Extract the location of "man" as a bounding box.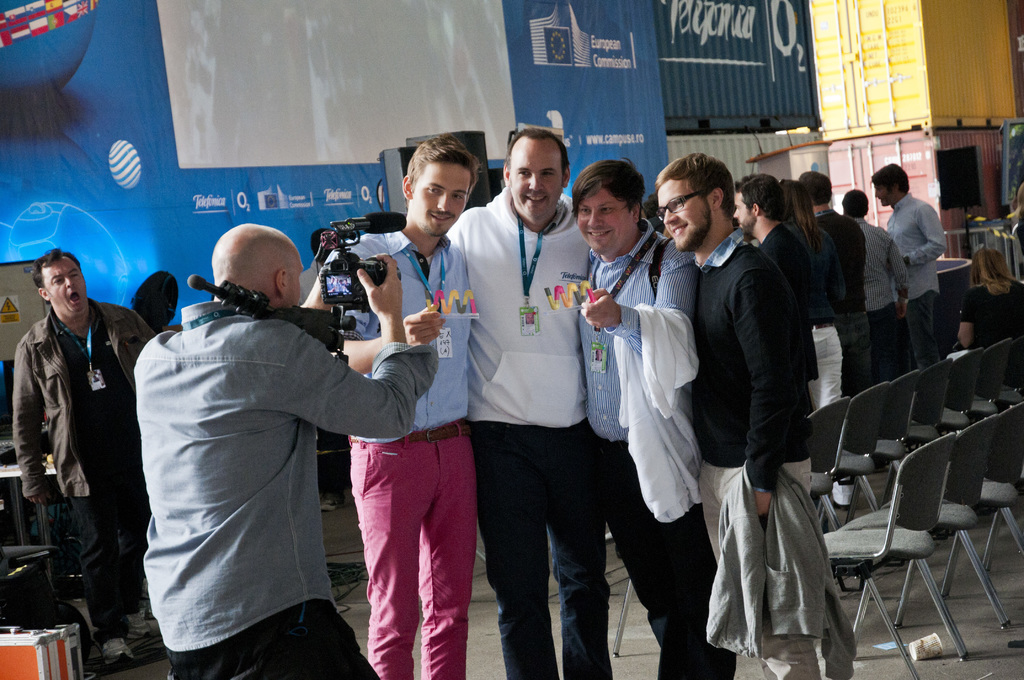
295,136,485,679.
